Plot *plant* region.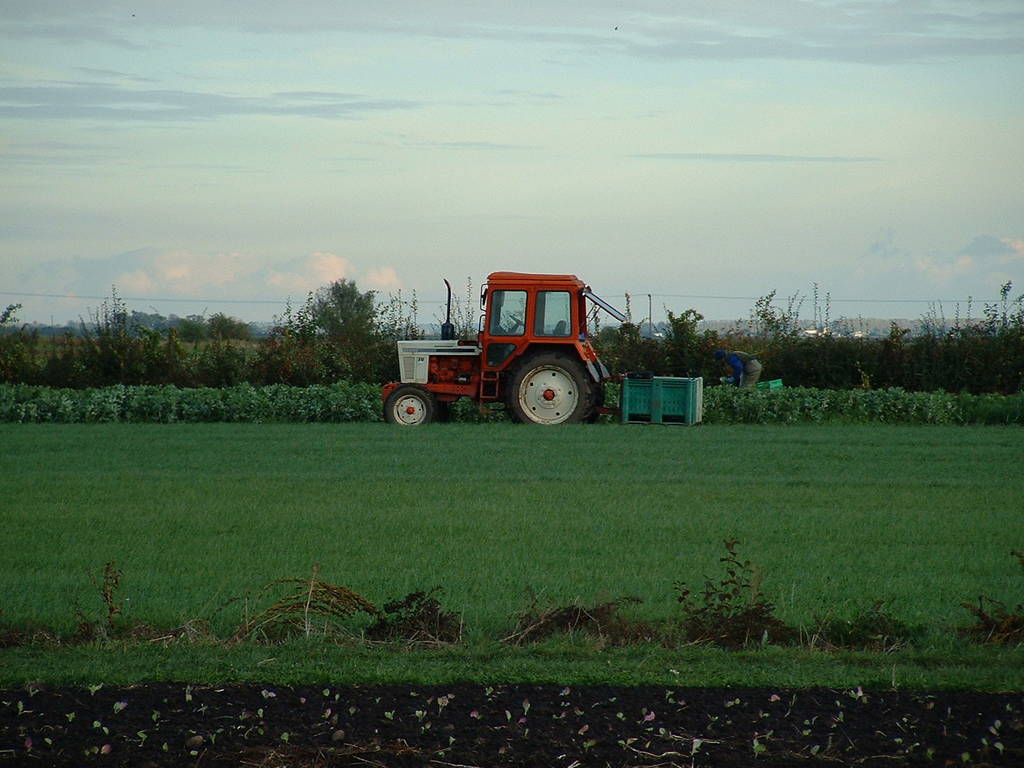
Plotted at region(804, 729, 811, 733).
